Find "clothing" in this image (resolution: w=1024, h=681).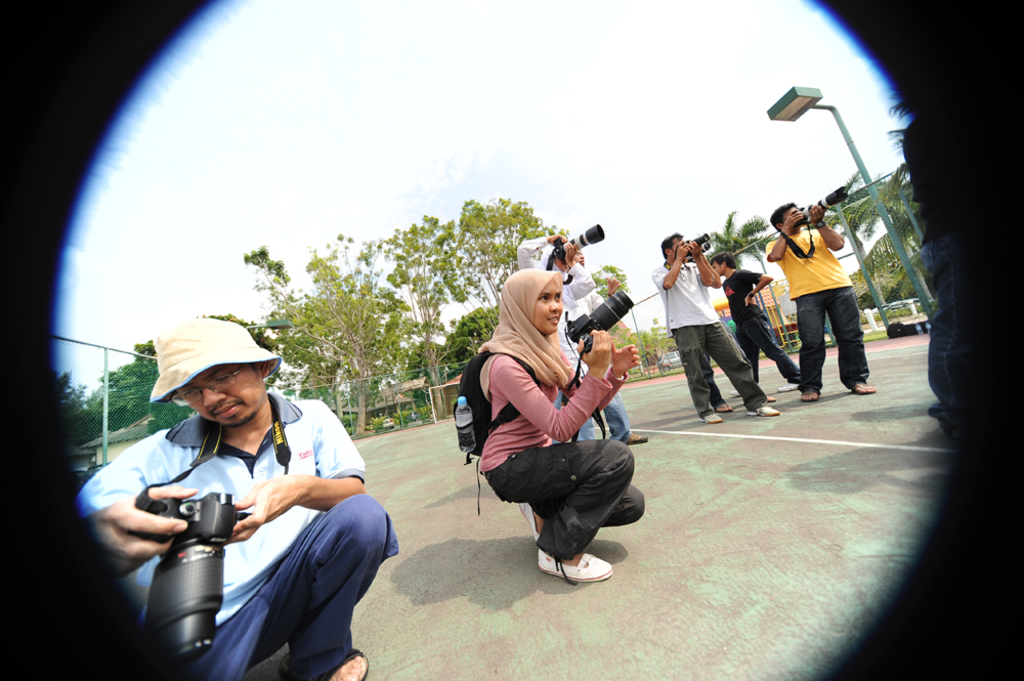
572/282/632/443.
